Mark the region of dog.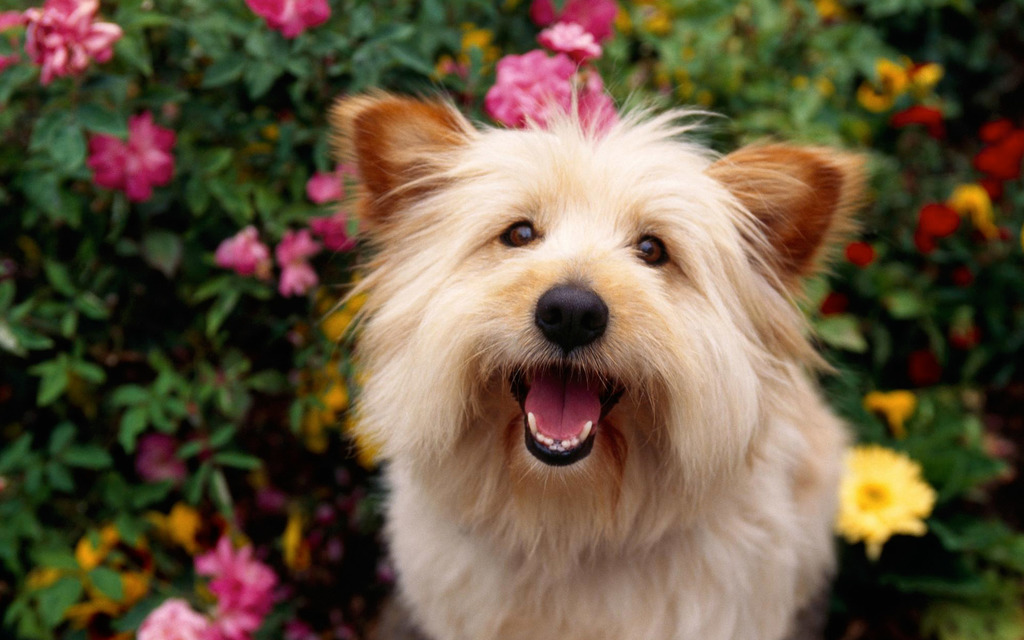
Region: region(335, 80, 856, 639).
